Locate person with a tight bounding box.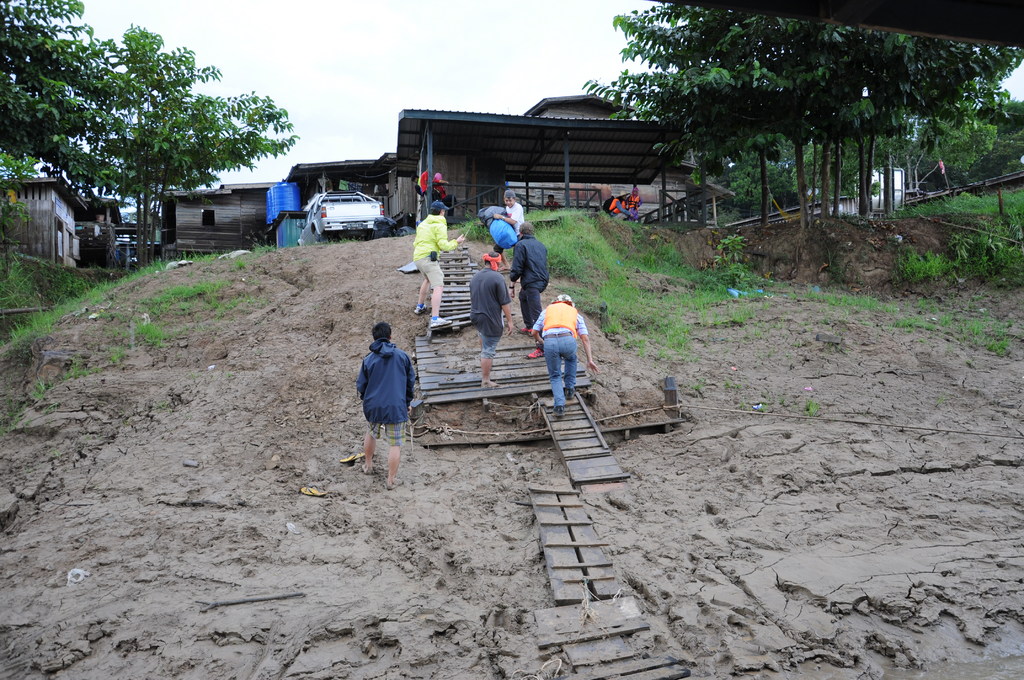
<region>352, 305, 424, 480</region>.
